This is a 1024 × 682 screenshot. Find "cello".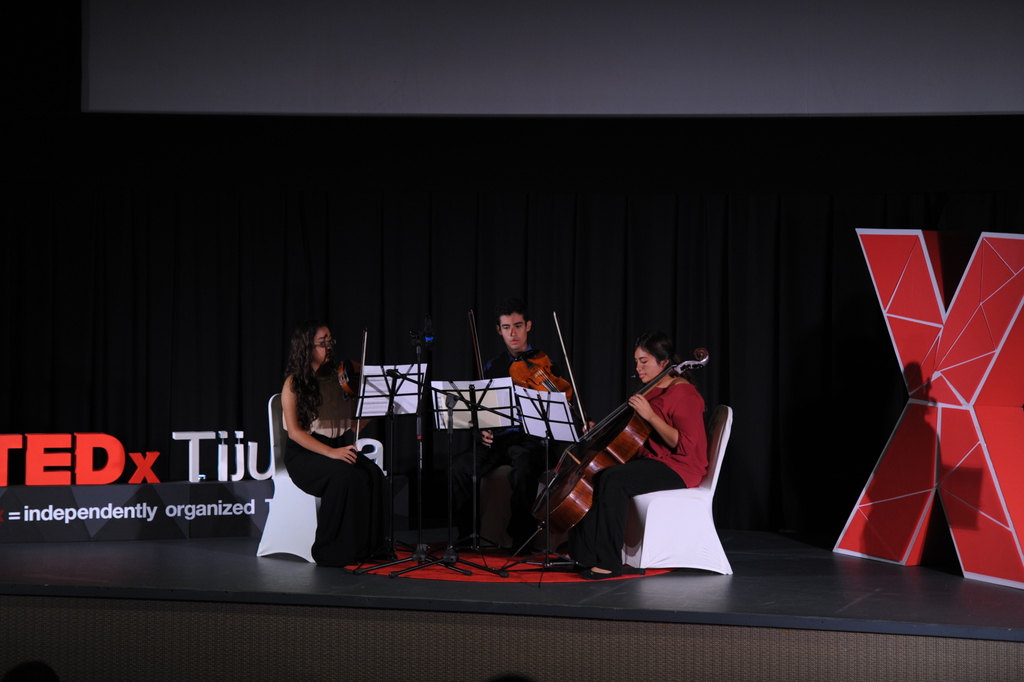
Bounding box: box(337, 327, 367, 448).
